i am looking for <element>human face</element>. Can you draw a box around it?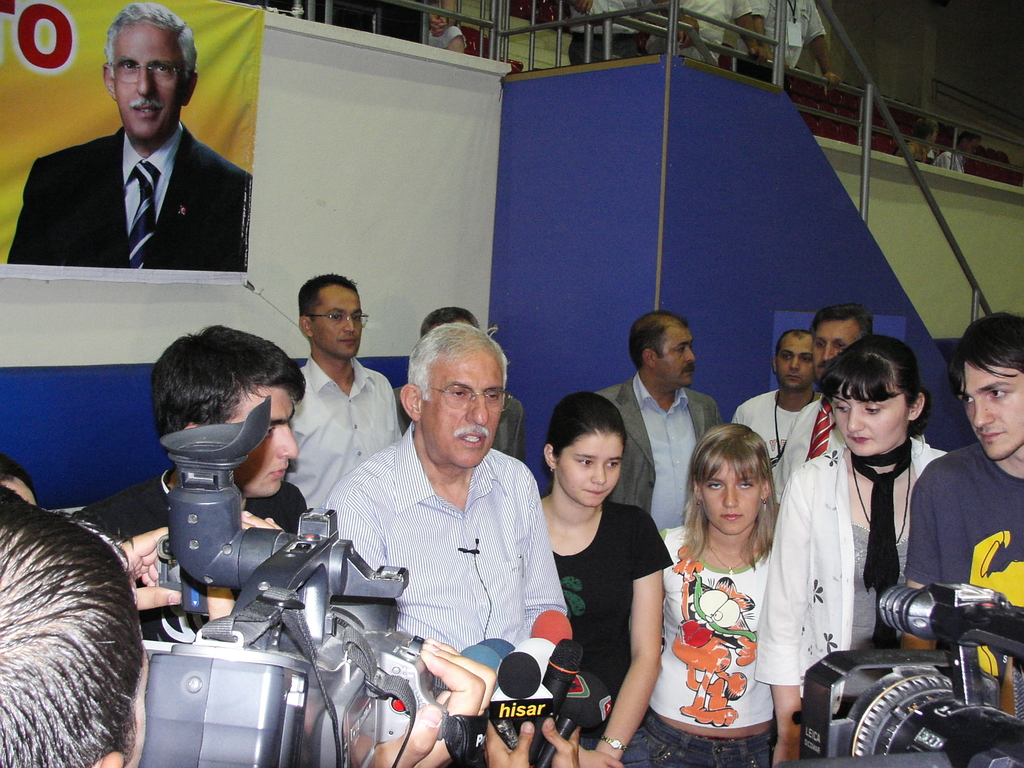
Sure, the bounding box is 813, 319, 854, 381.
